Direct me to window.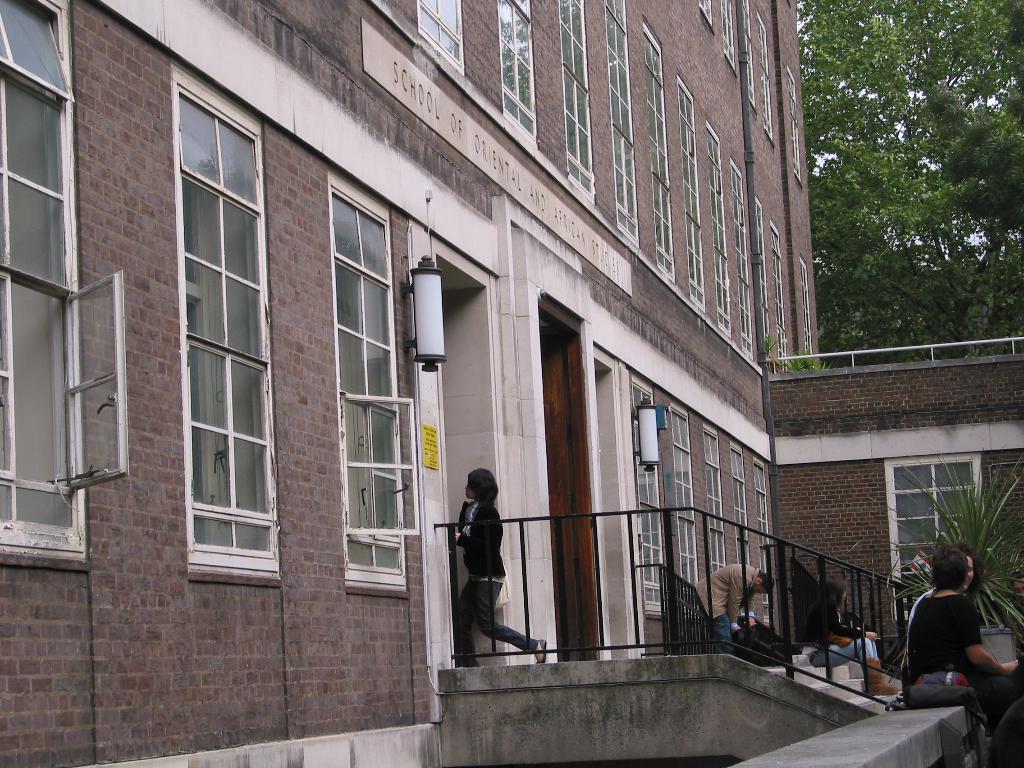
Direction: locate(328, 170, 408, 598).
